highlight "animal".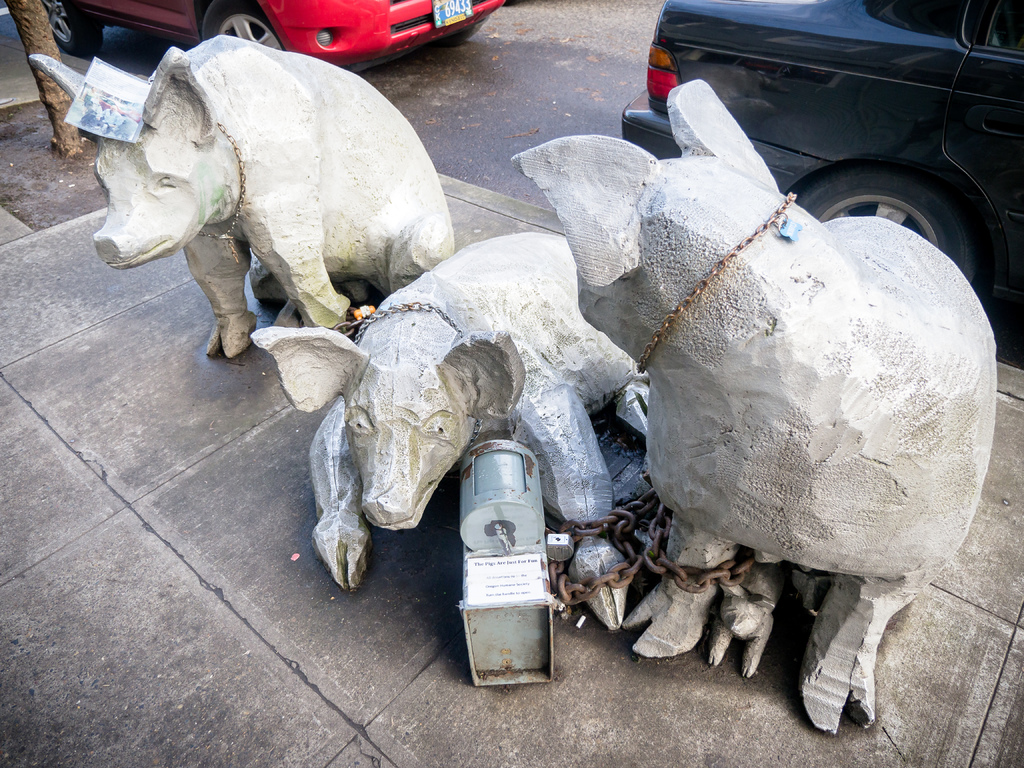
Highlighted region: x1=249 y1=236 x2=650 y2=593.
